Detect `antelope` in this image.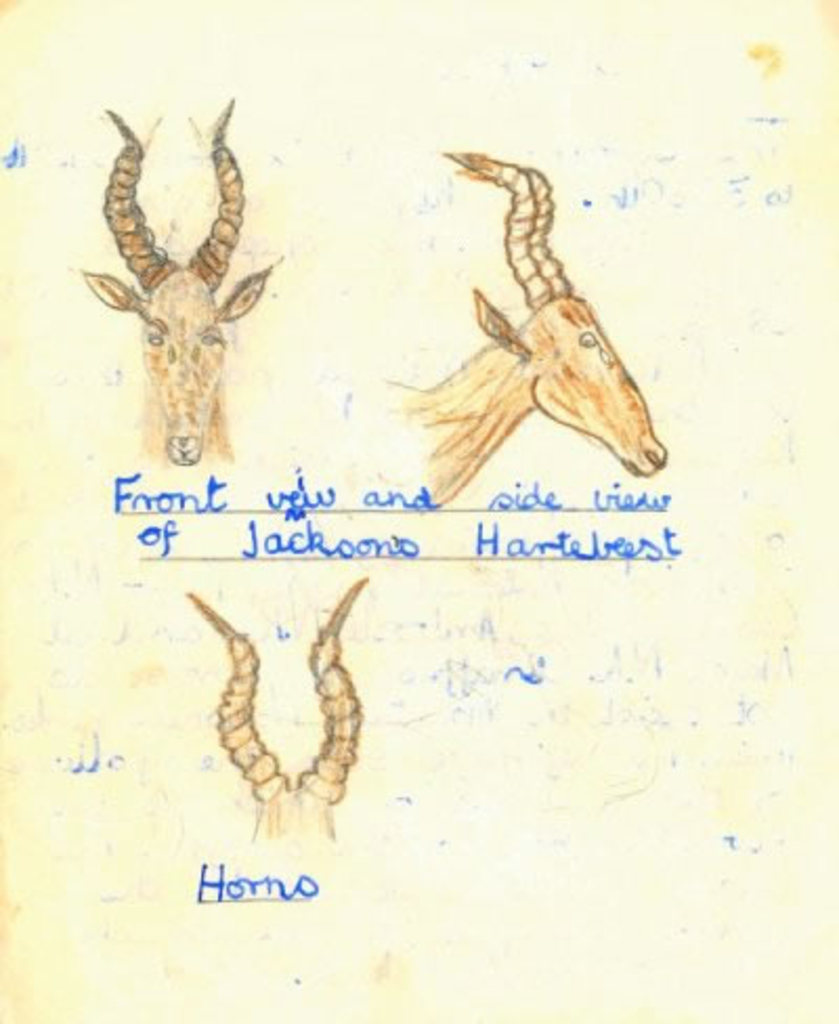
Detection: (78, 90, 281, 472).
